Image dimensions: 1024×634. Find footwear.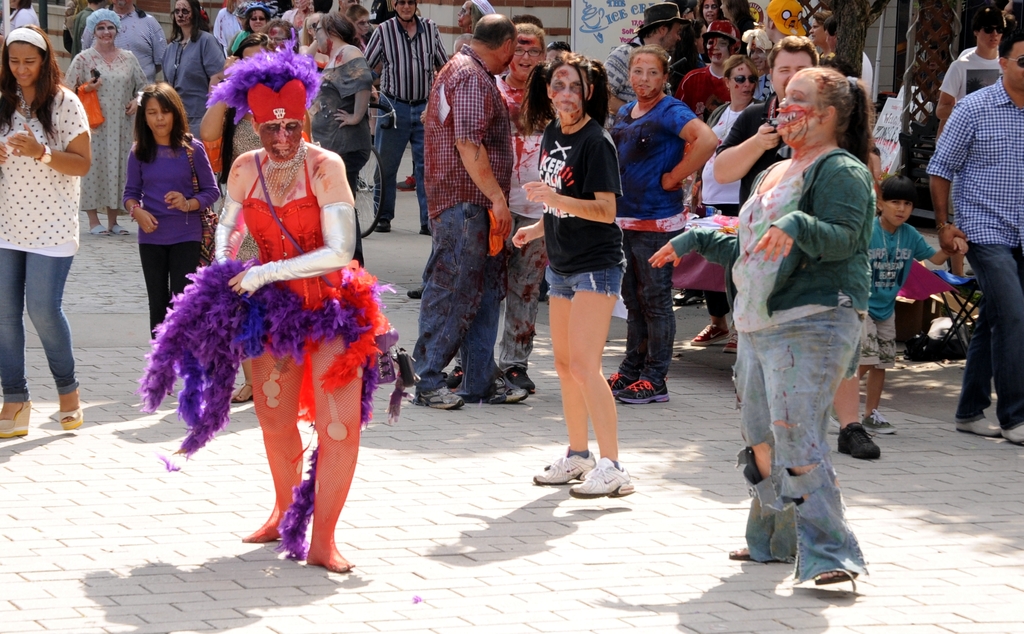
pyautogui.locateOnScreen(110, 222, 129, 233).
